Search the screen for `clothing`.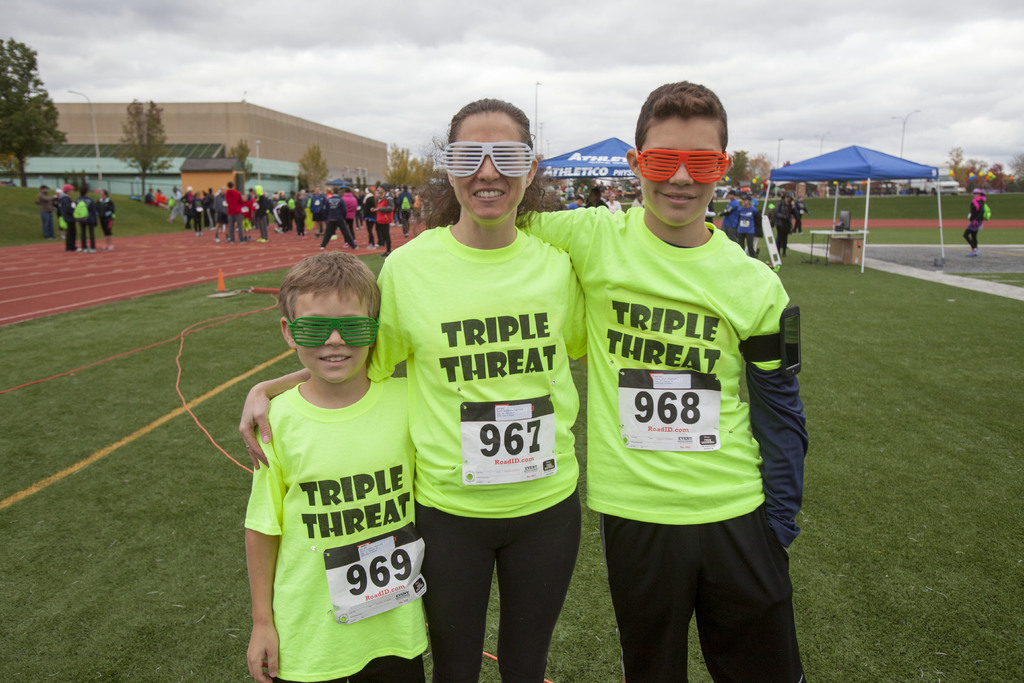
Found at [x1=285, y1=194, x2=297, y2=220].
